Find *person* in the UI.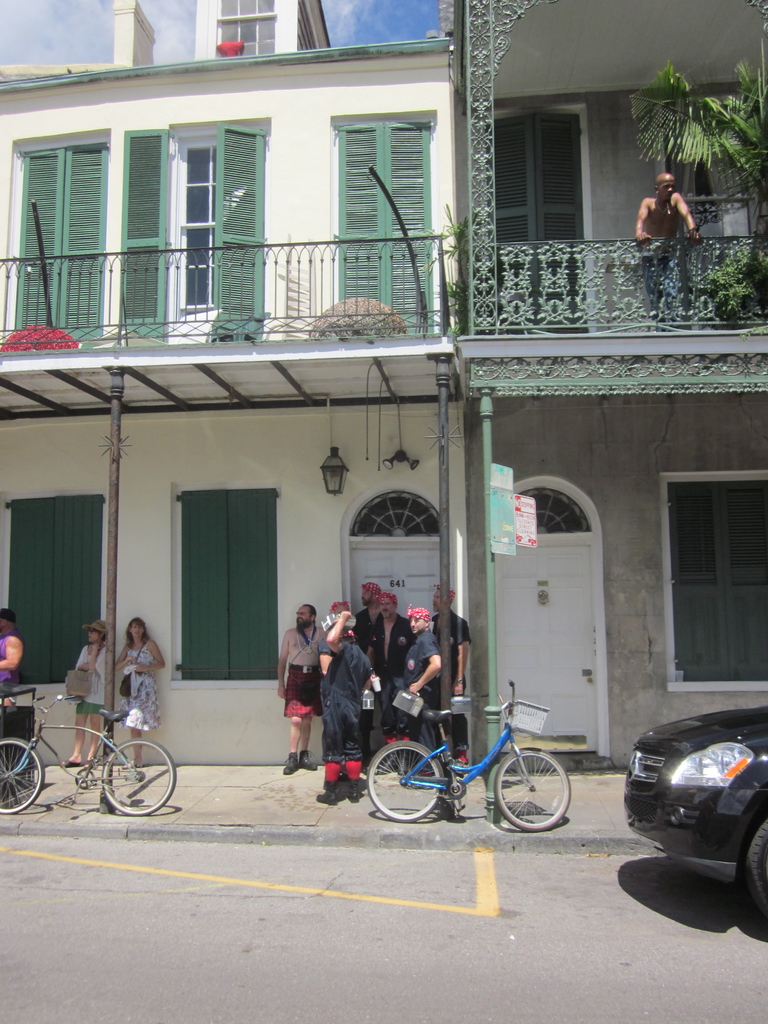
UI element at box(1, 607, 26, 705).
